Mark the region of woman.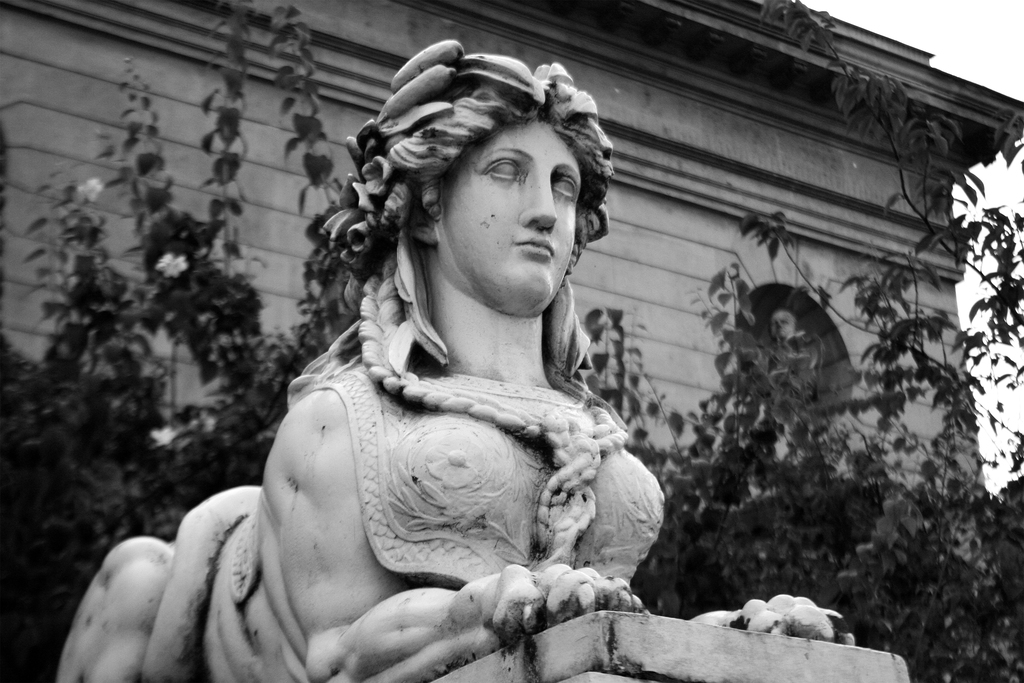
Region: 232 37 844 682.
